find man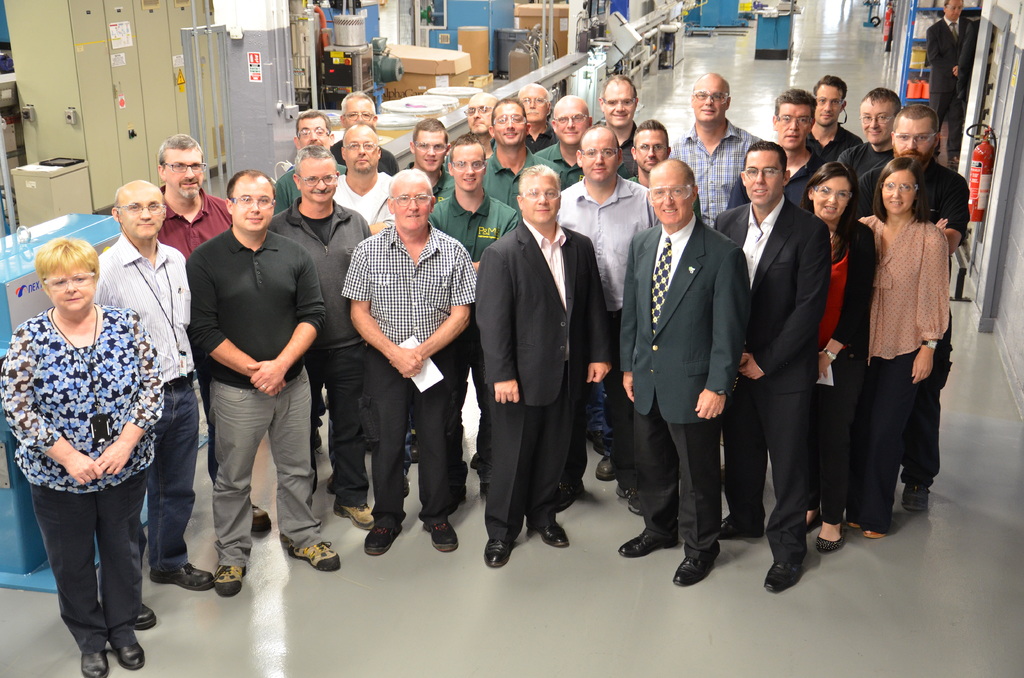
(179,166,355,592)
